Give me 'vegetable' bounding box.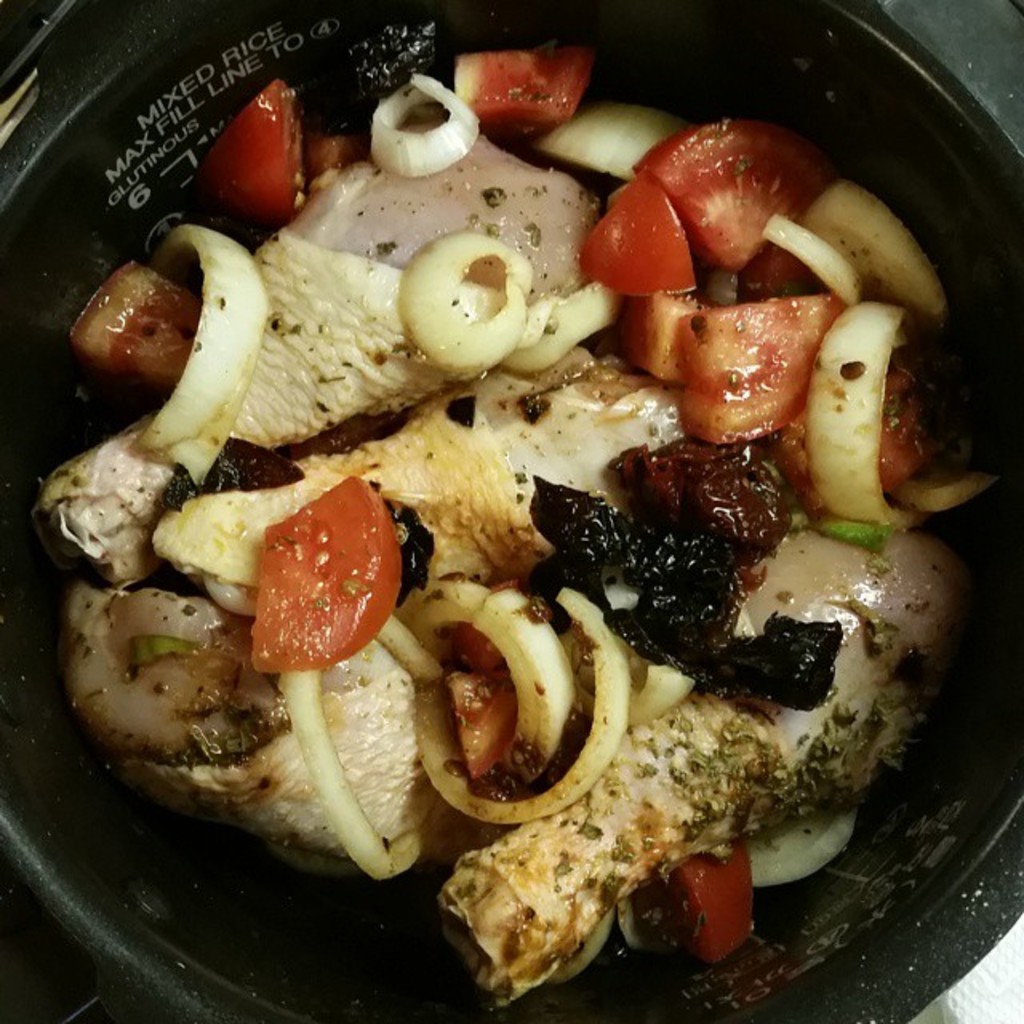
(450, 38, 589, 133).
